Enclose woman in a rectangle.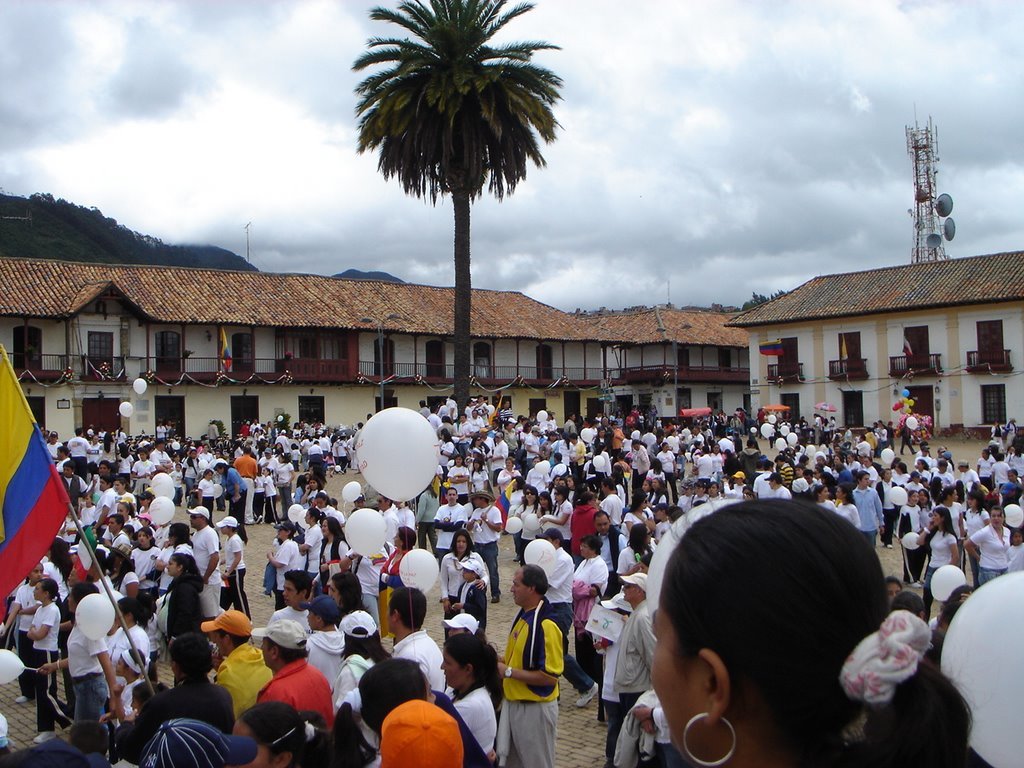
[left=437, top=528, right=491, bottom=642].
